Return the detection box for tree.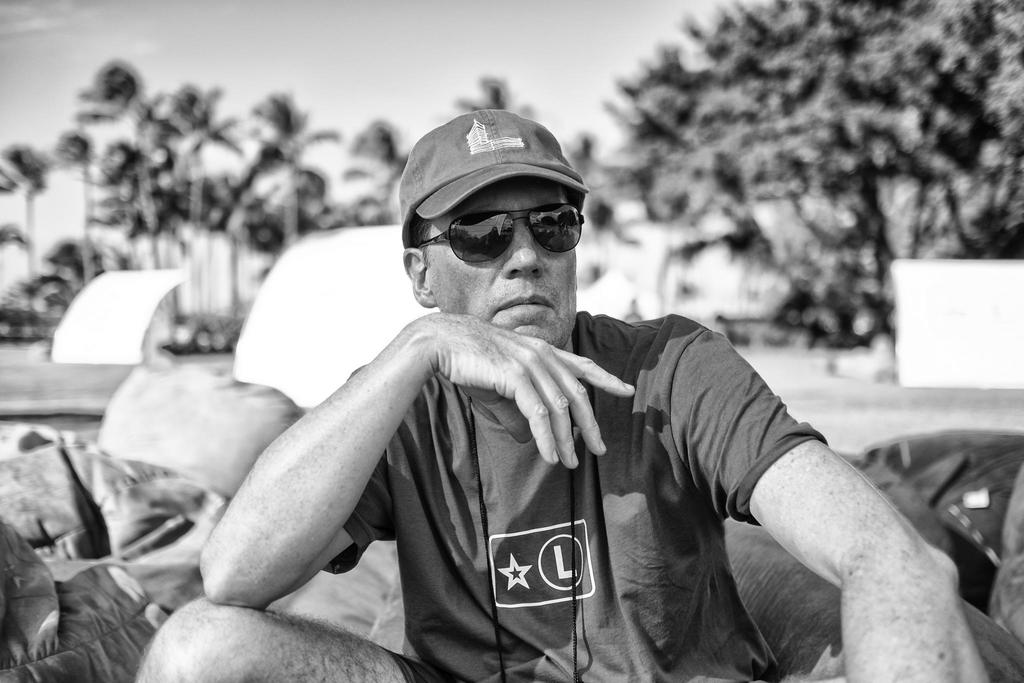
x1=230 y1=69 x2=339 y2=250.
